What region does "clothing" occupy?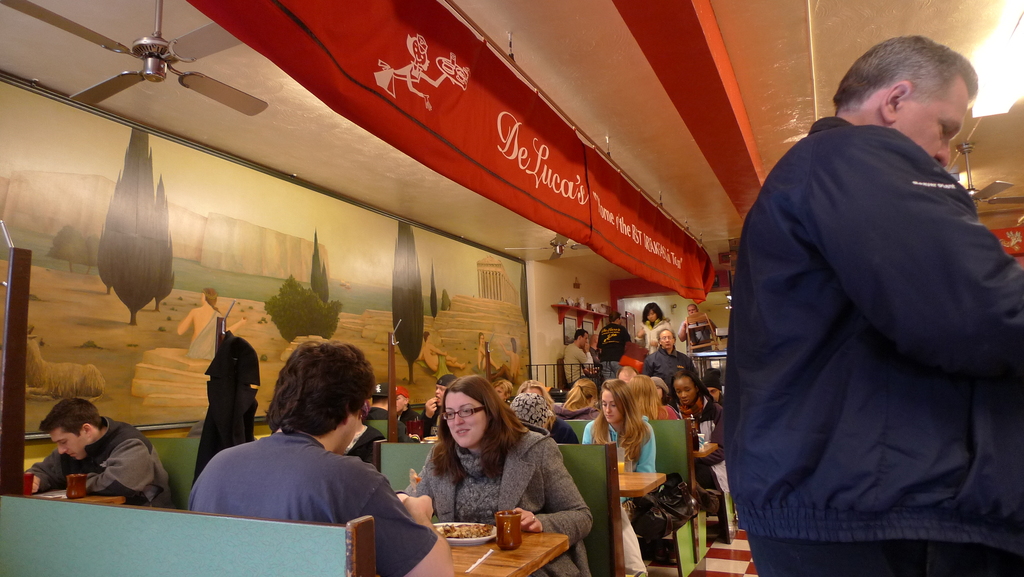
(left=676, top=317, right=711, bottom=377).
